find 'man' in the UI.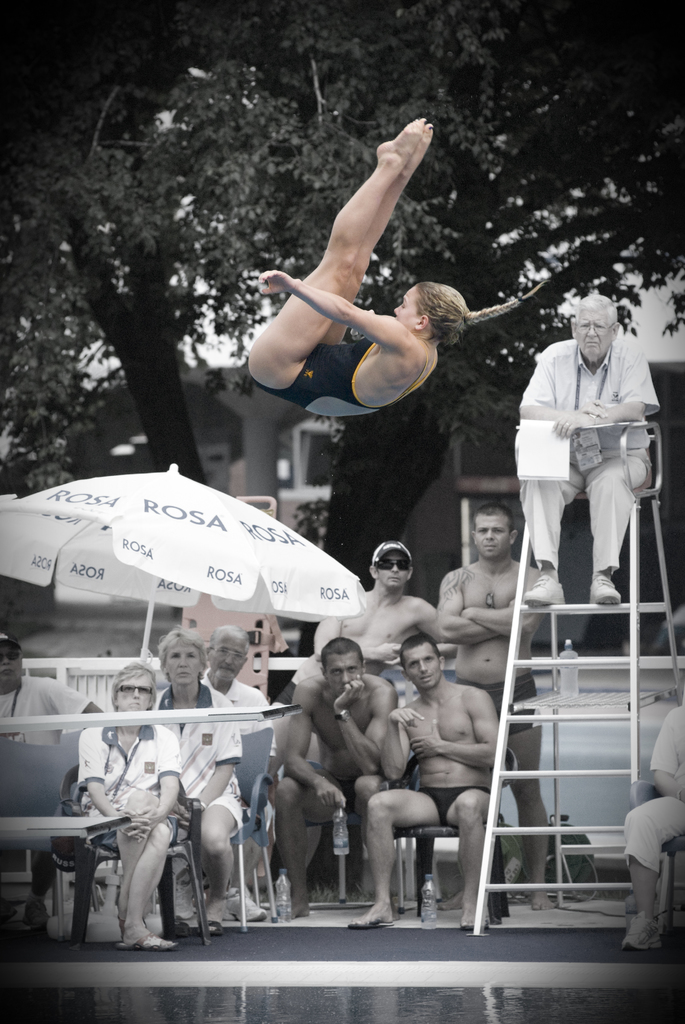
UI element at 310,536,453,896.
